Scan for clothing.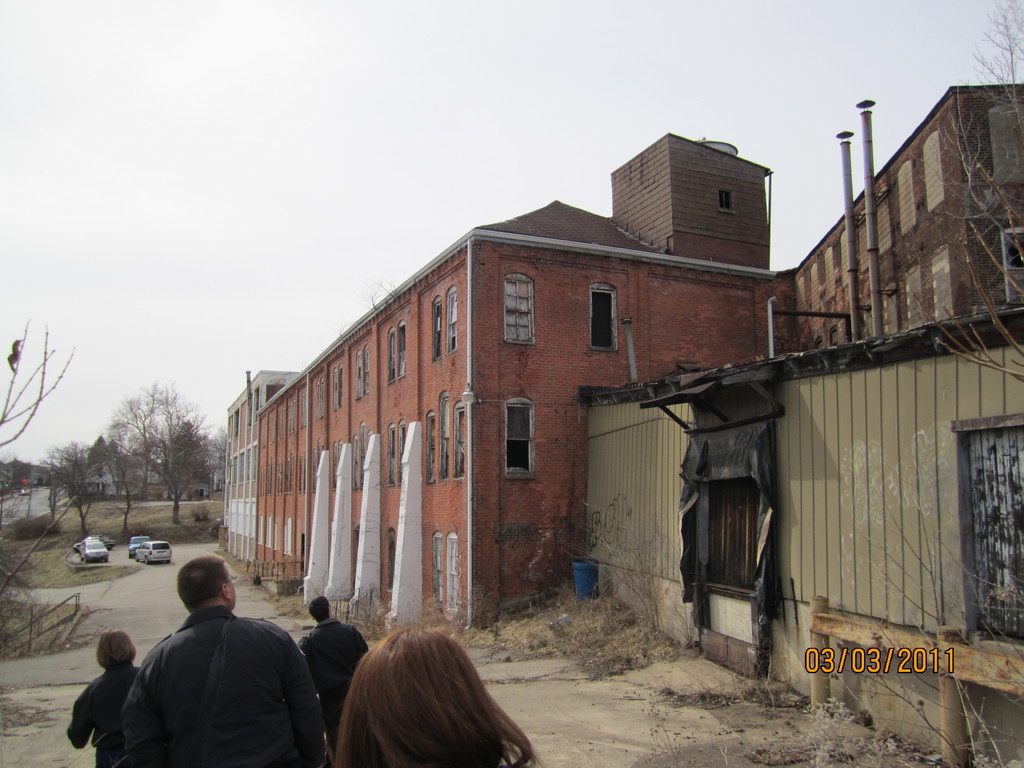
Scan result: left=84, top=598, right=321, bottom=767.
